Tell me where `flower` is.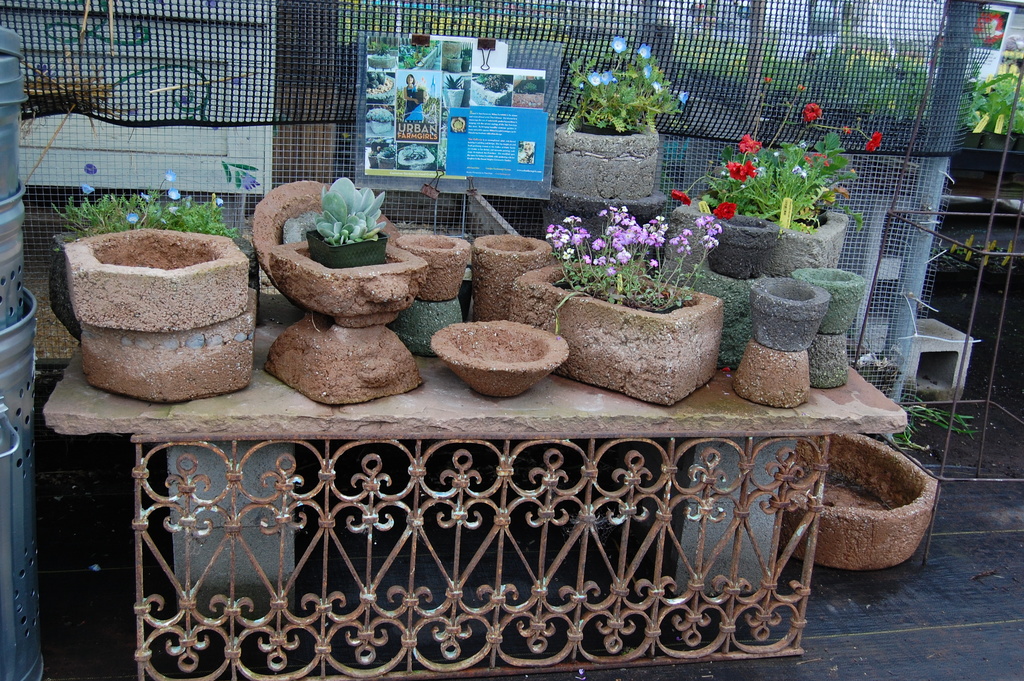
`flower` is at locate(122, 209, 138, 226).
